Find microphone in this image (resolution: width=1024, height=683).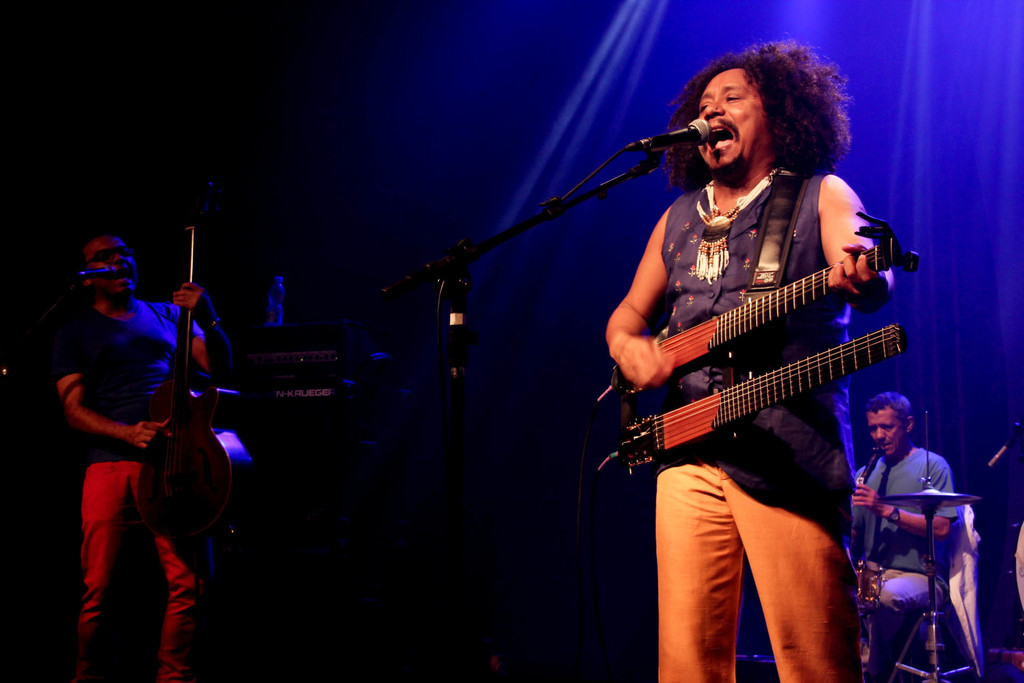
649 114 714 153.
